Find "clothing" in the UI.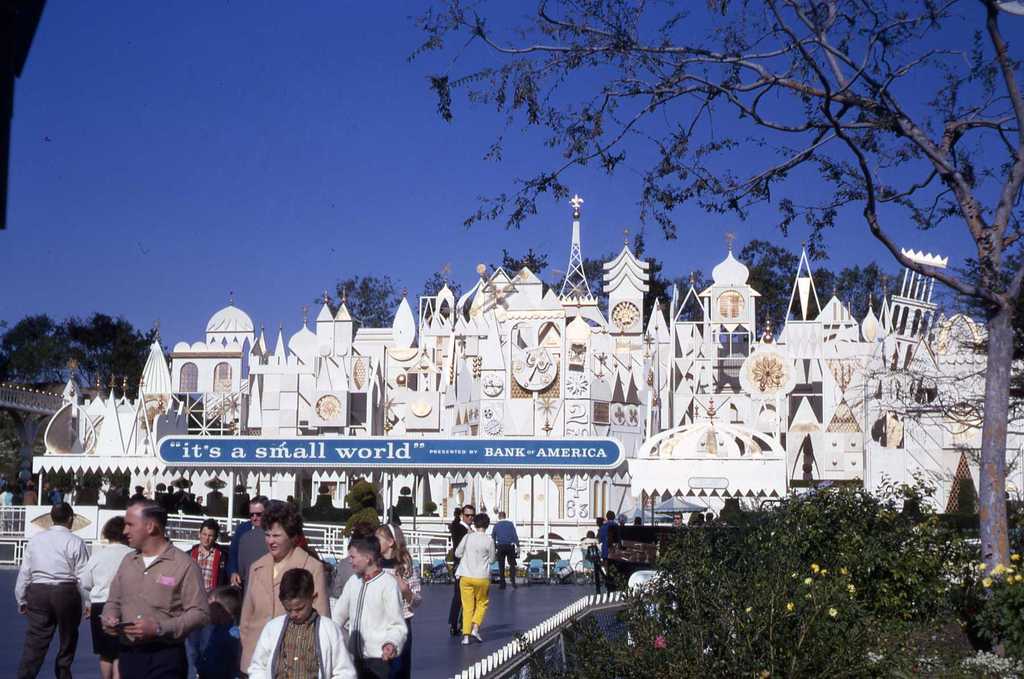
UI element at [left=500, top=542, right=520, bottom=577].
